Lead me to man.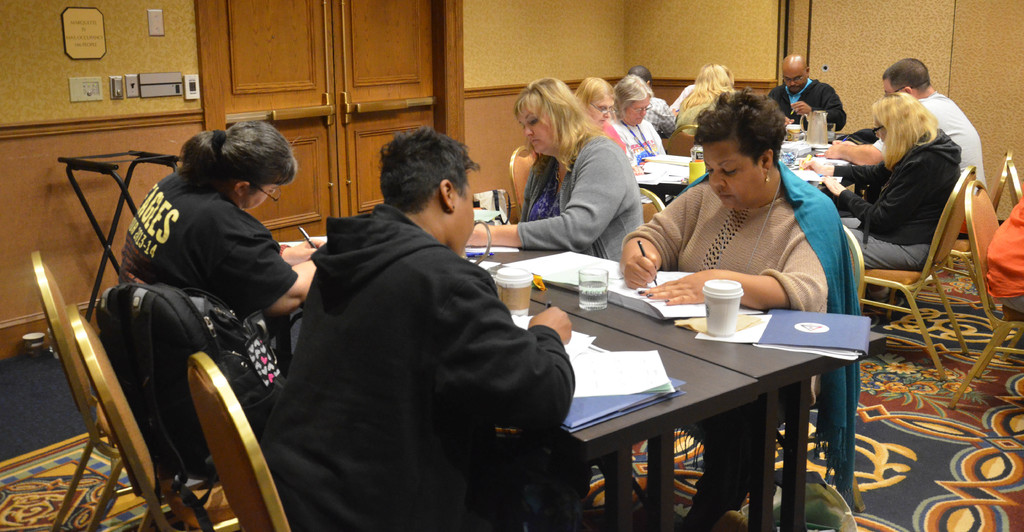
Lead to <box>251,129,579,531</box>.
